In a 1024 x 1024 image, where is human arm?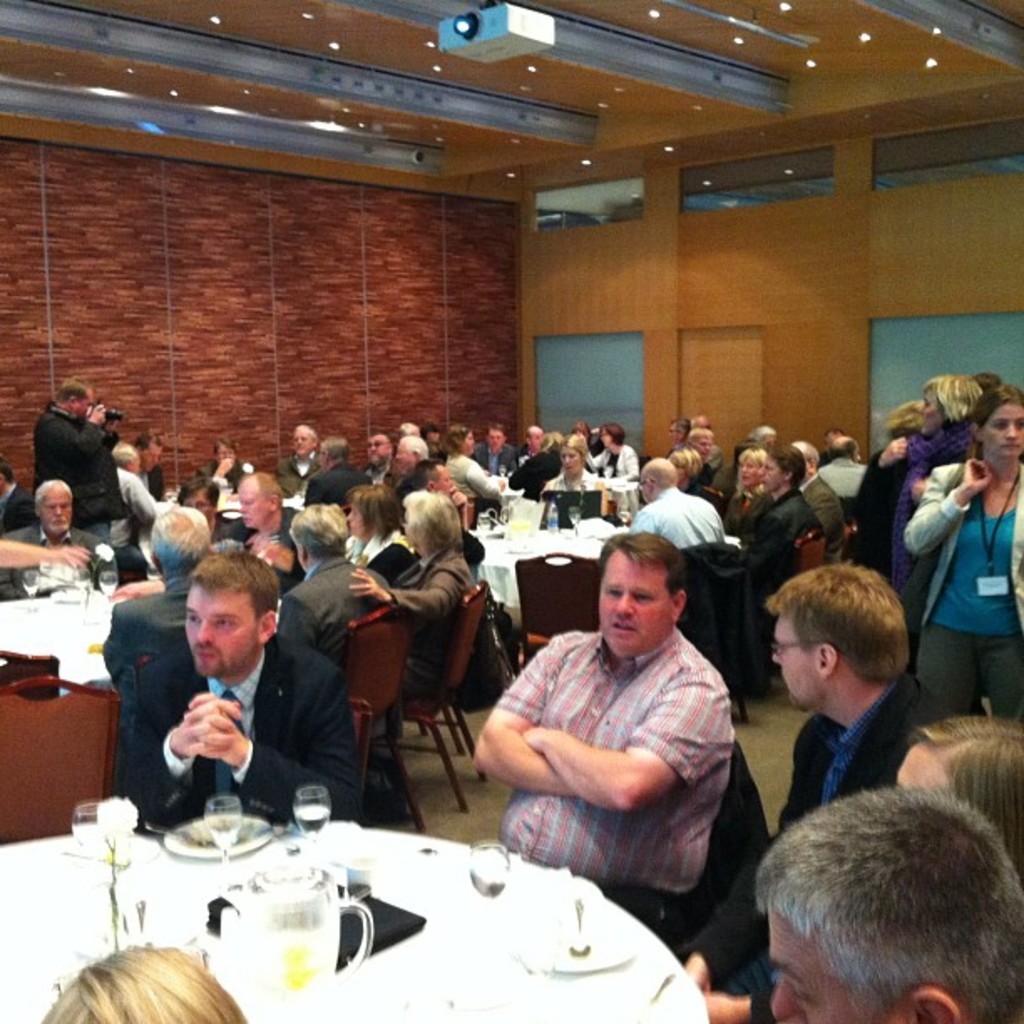
519/730/673/808.
